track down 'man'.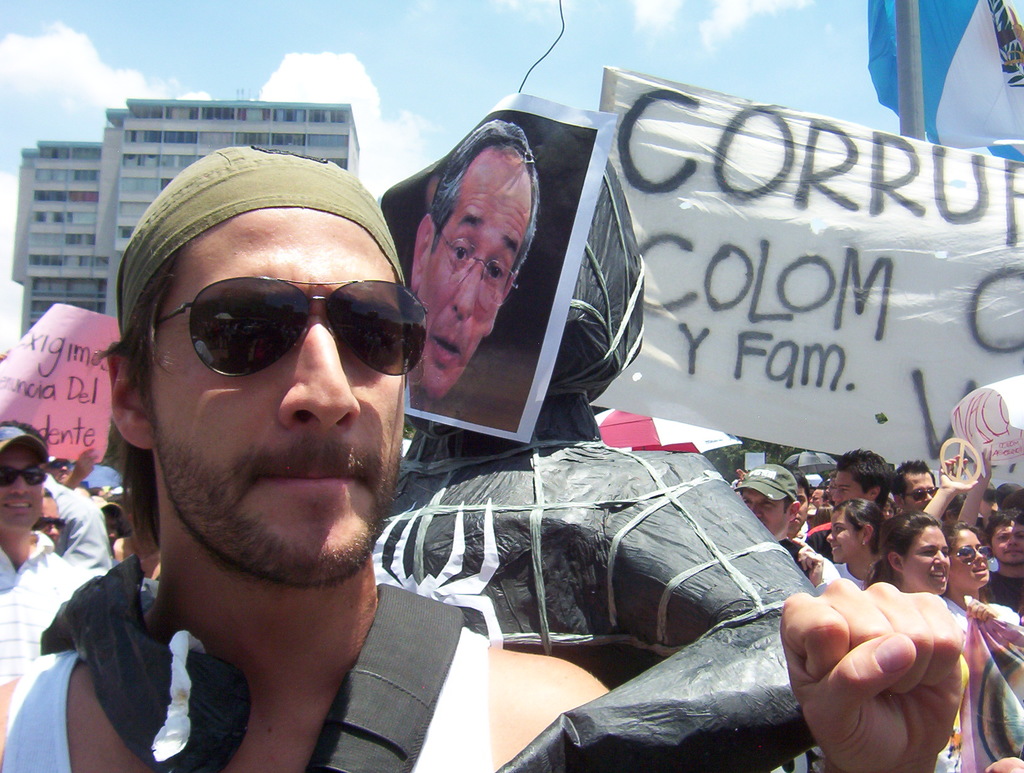
Tracked to box=[785, 478, 835, 573].
